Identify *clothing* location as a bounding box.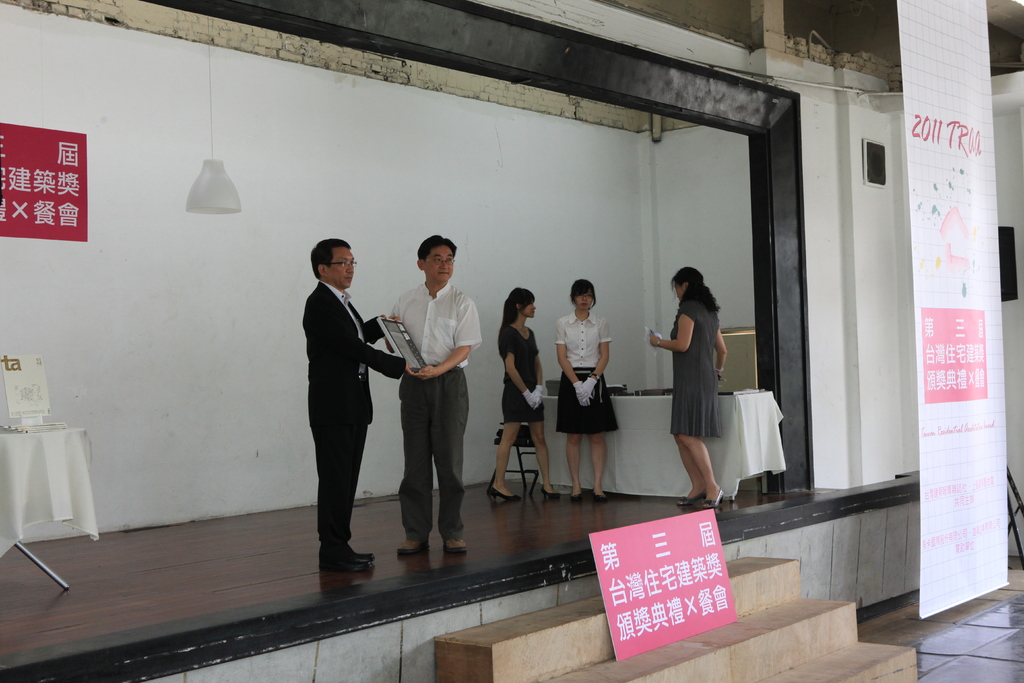
(x1=304, y1=281, x2=403, y2=552).
